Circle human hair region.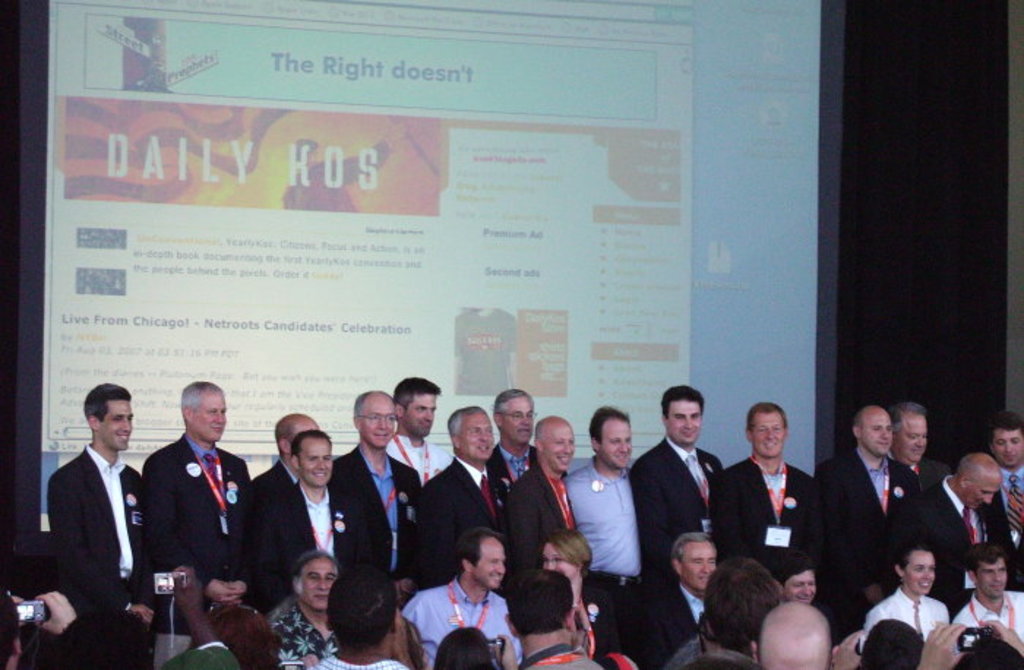
Region: box=[328, 557, 401, 651].
